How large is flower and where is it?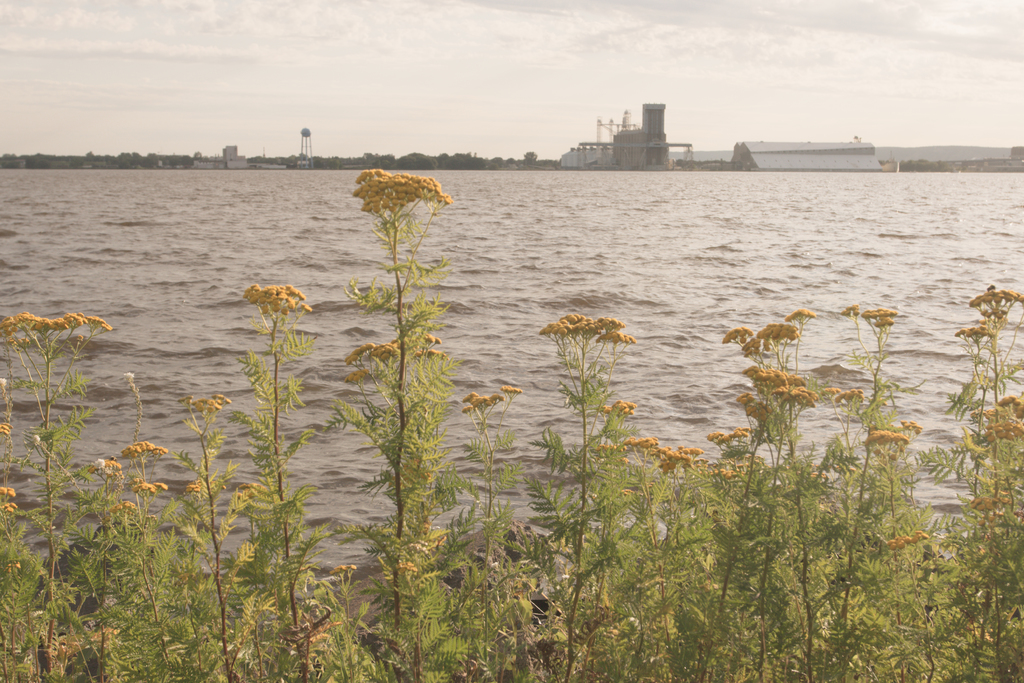
Bounding box: x1=968, y1=495, x2=1011, y2=532.
